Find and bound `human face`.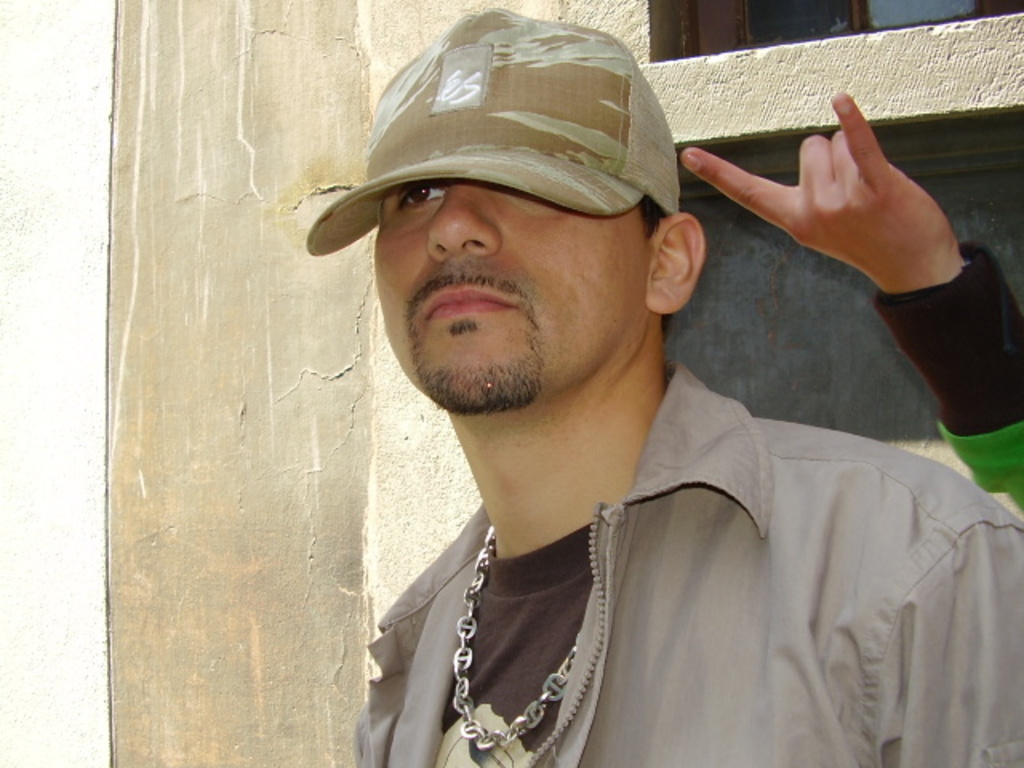
Bound: (370, 179, 646, 416).
